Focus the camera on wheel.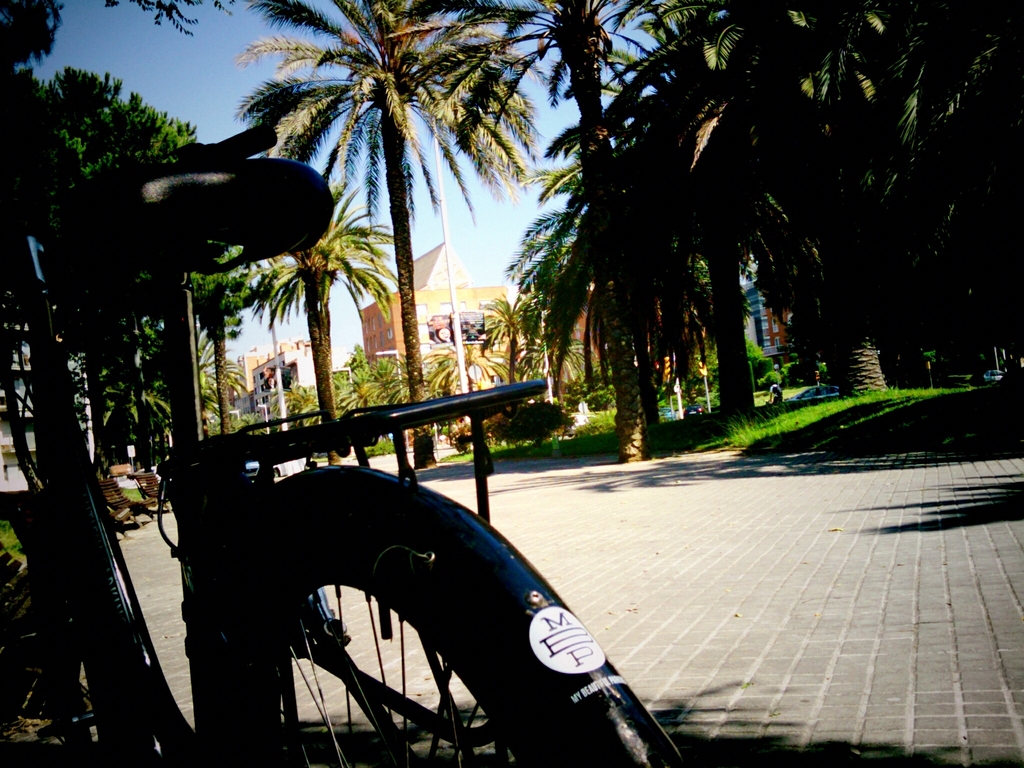
Focus region: x1=246 y1=543 x2=540 y2=767.
